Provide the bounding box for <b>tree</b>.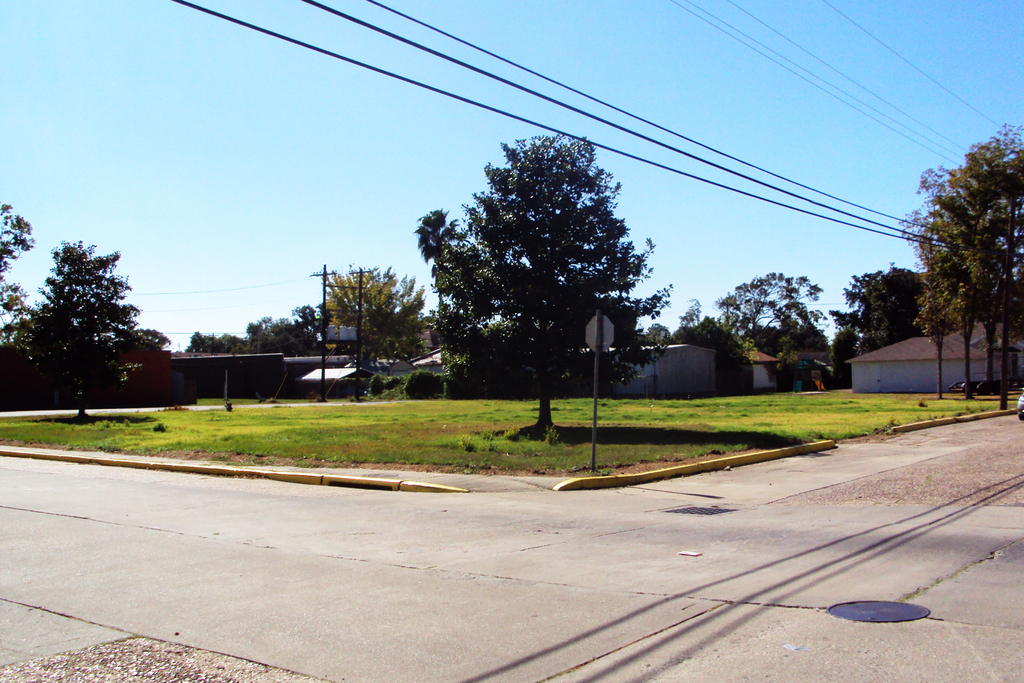
<region>916, 247, 955, 396</region>.
